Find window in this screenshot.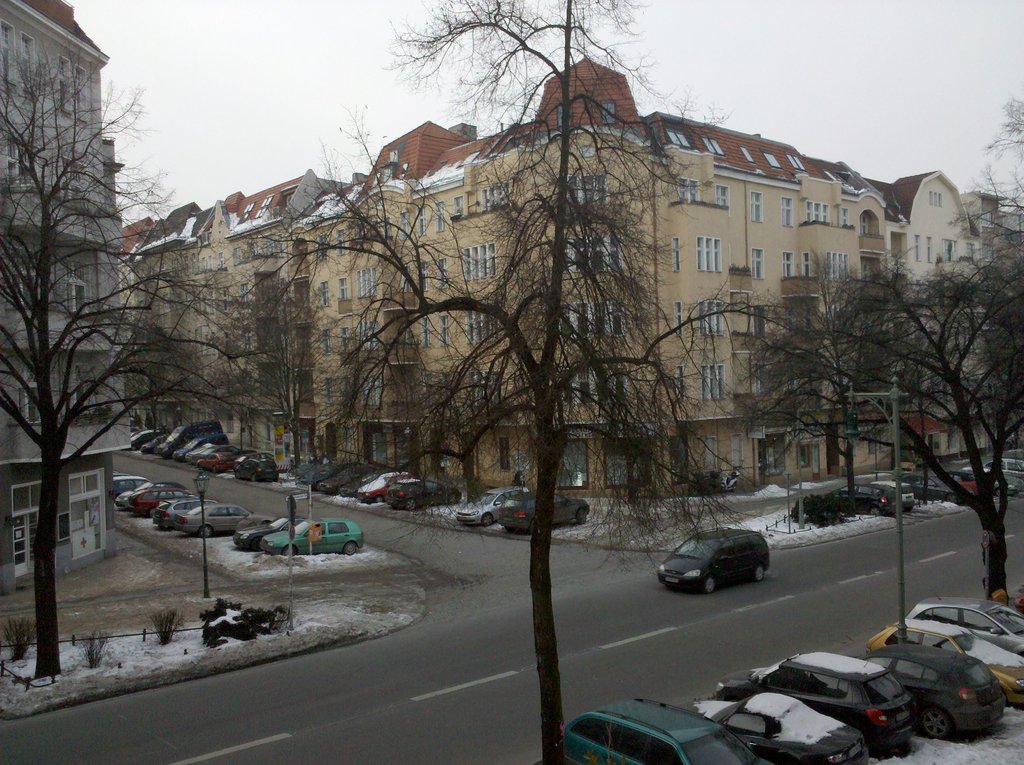
The bounding box for window is x1=321, y1=326, x2=333, y2=358.
